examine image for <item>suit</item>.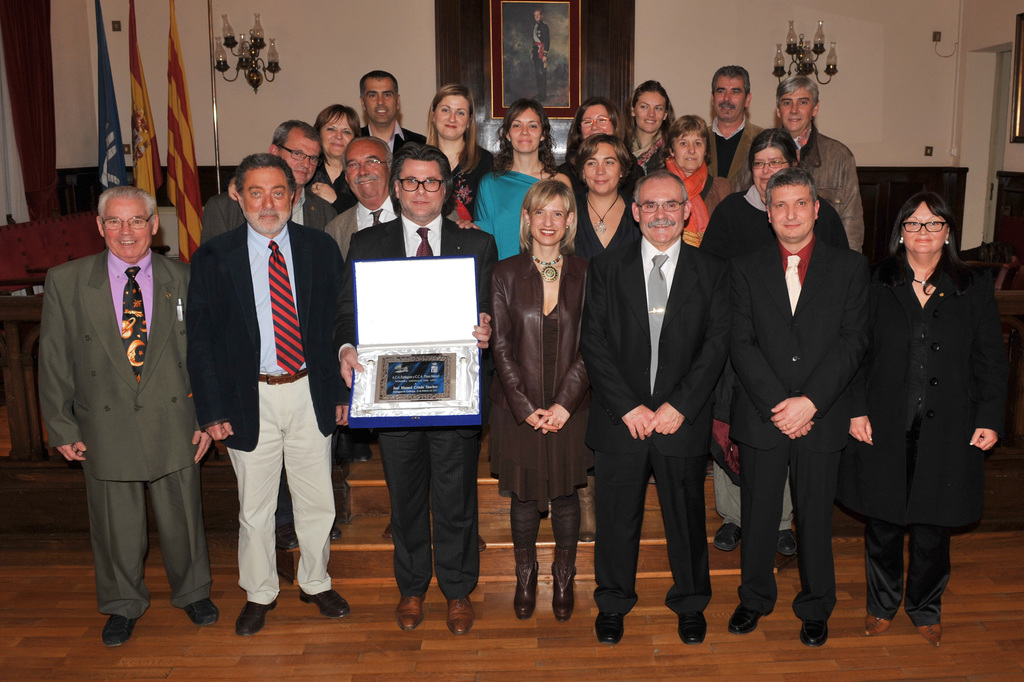
Examination result: (202,187,337,240).
